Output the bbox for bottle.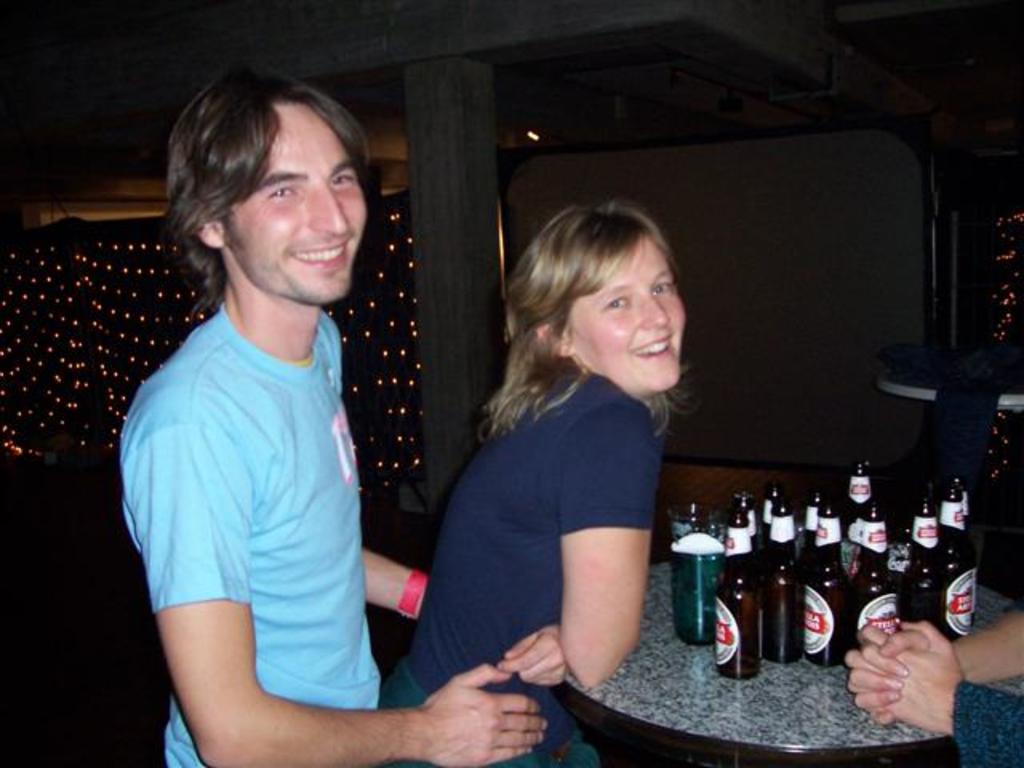
left=747, top=504, right=800, bottom=669.
